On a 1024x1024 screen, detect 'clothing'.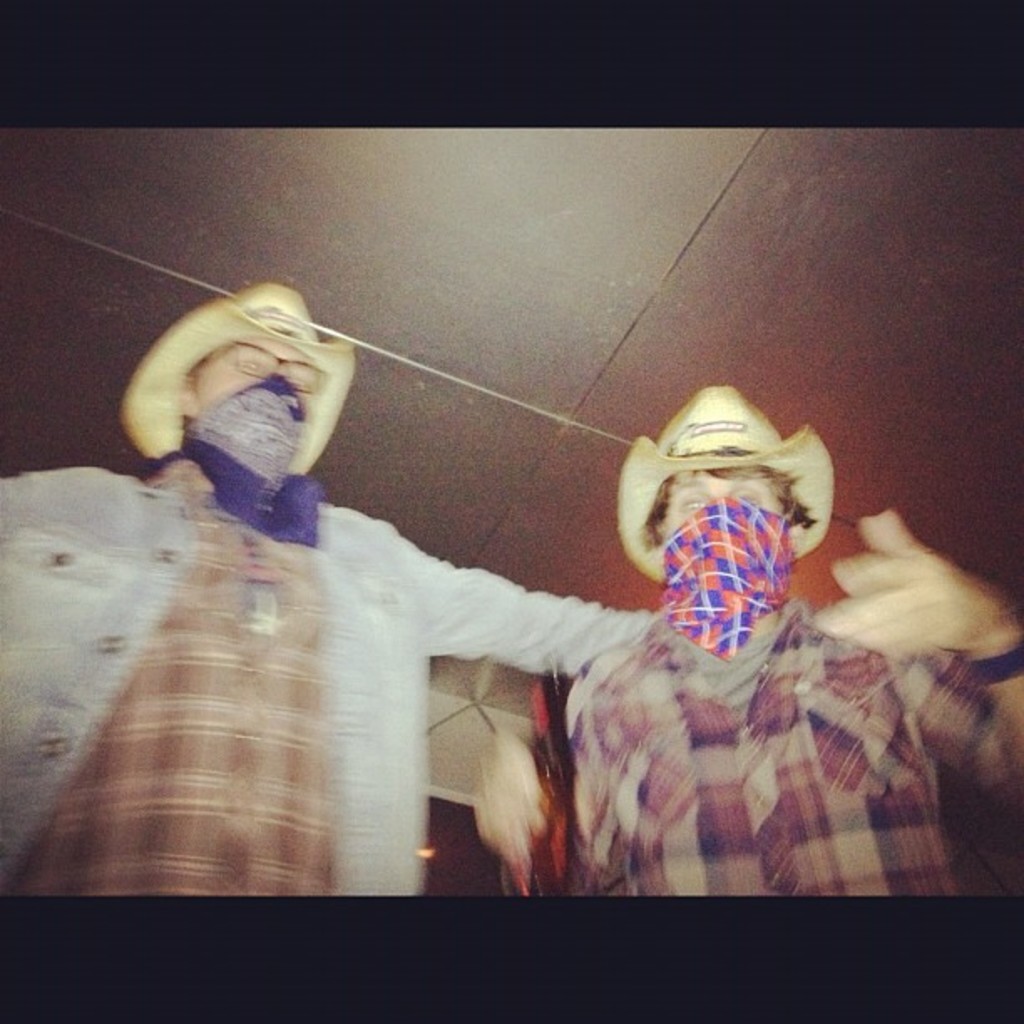
(500, 596, 1022, 902).
